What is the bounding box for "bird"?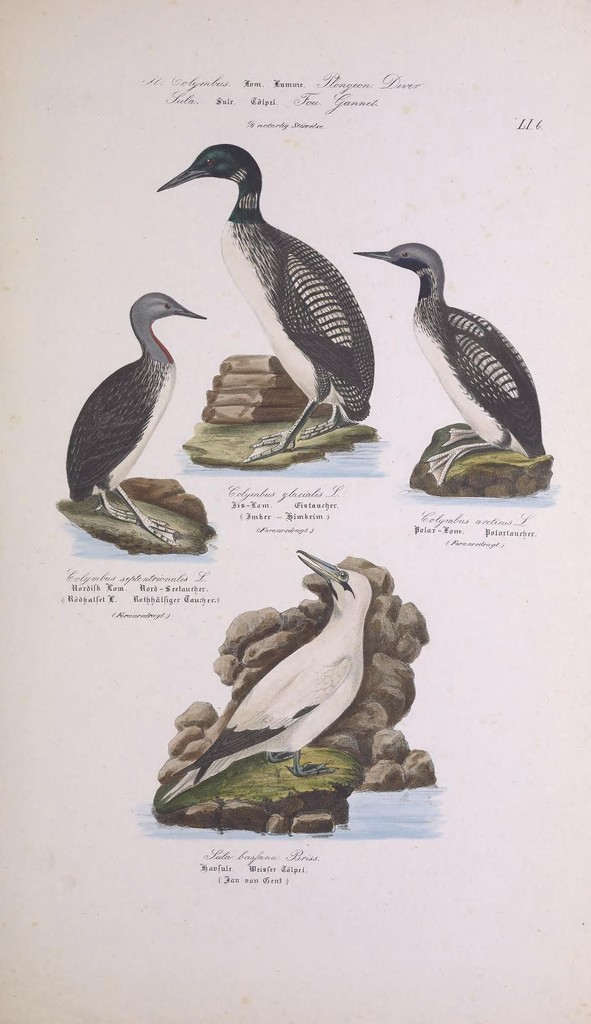
(154, 145, 375, 463).
